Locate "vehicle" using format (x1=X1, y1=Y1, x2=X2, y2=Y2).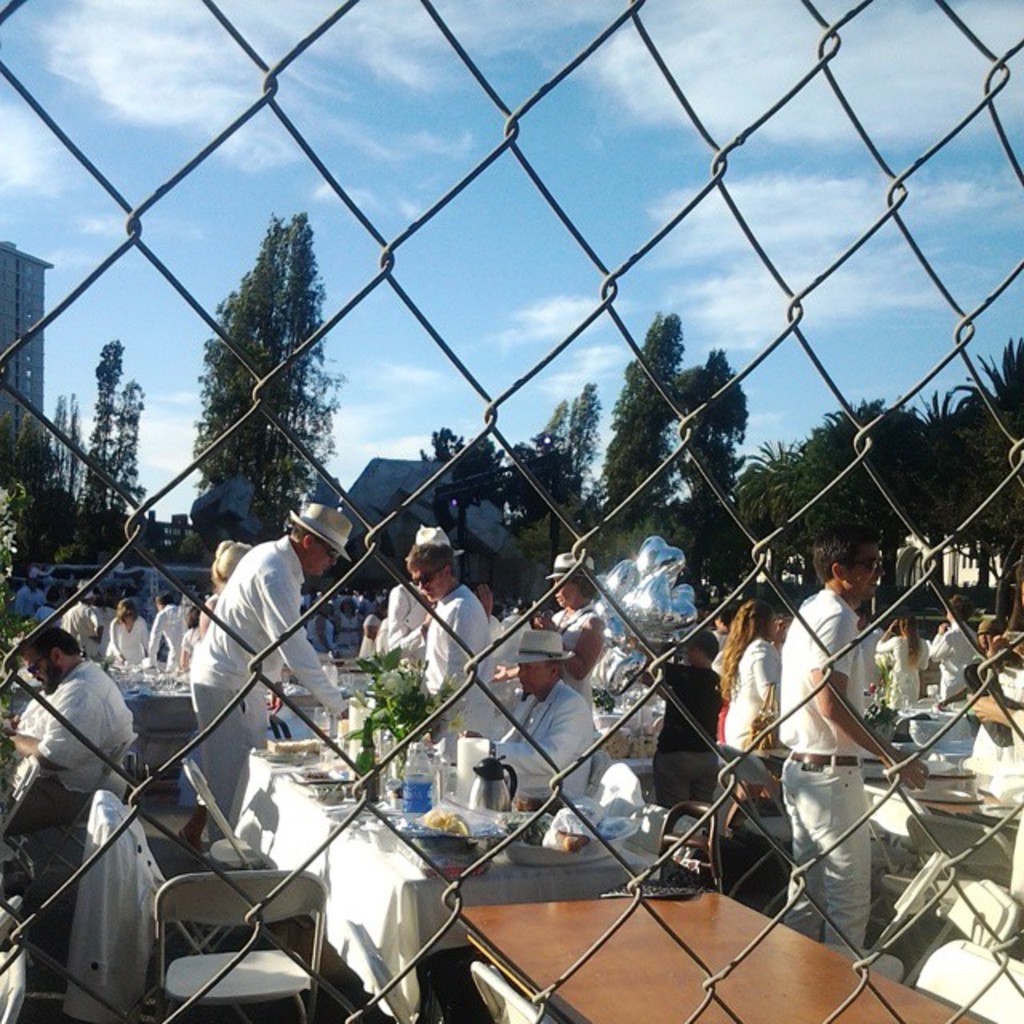
(x1=35, y1=562, x2=128, y2=603).
